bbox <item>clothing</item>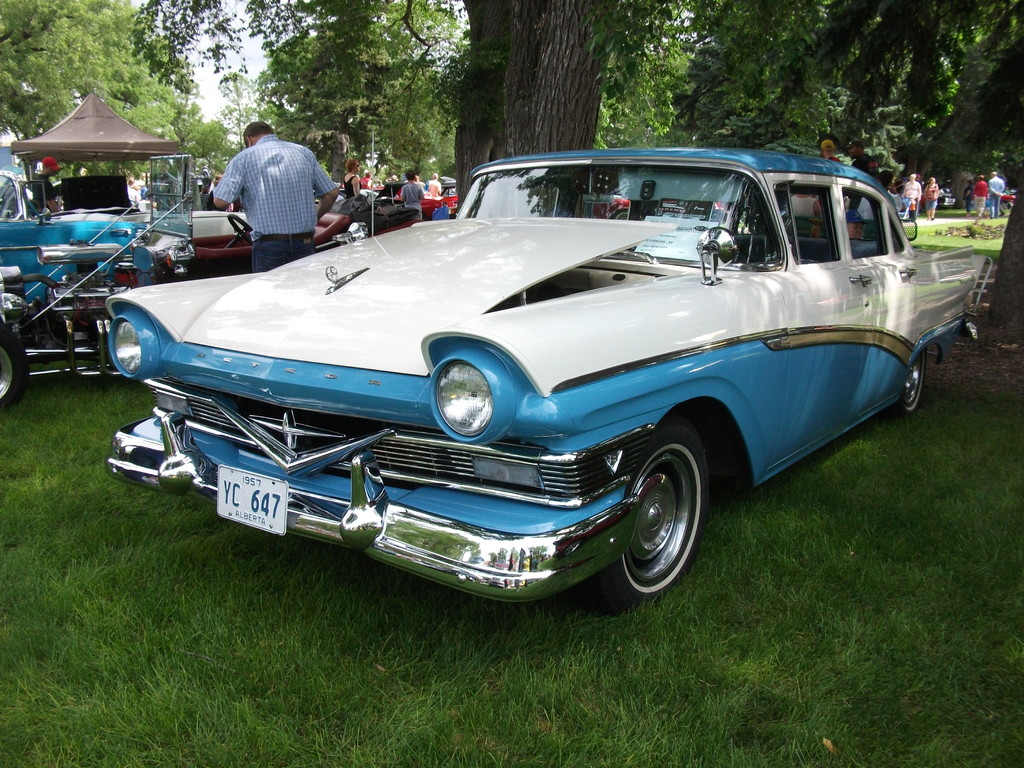
(906,182,922,214)
